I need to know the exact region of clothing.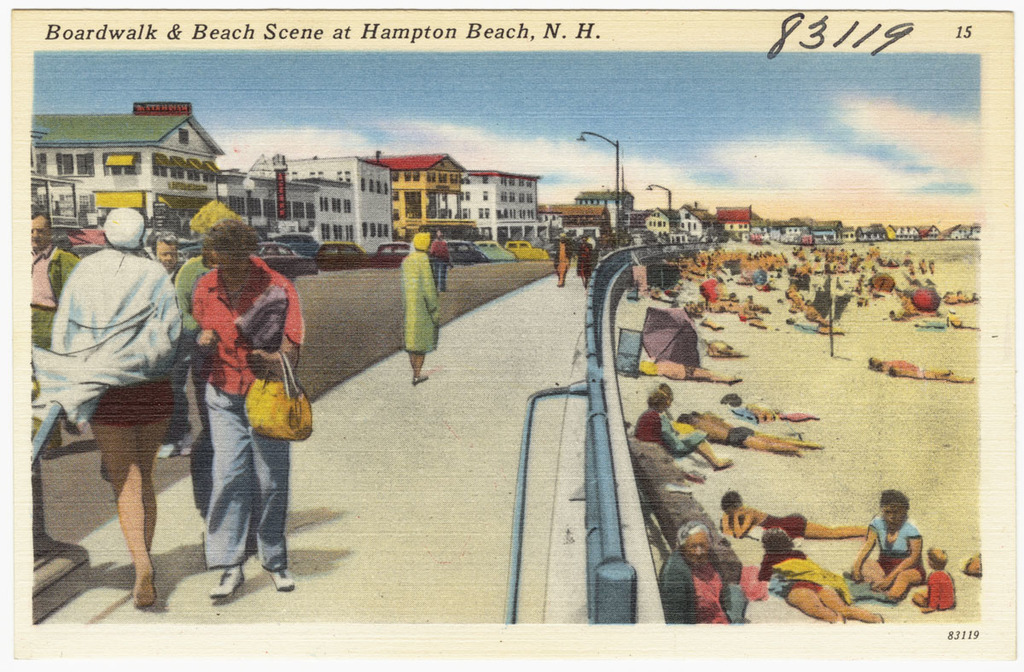
Region: bbox=(428, 239, 450, 289).
